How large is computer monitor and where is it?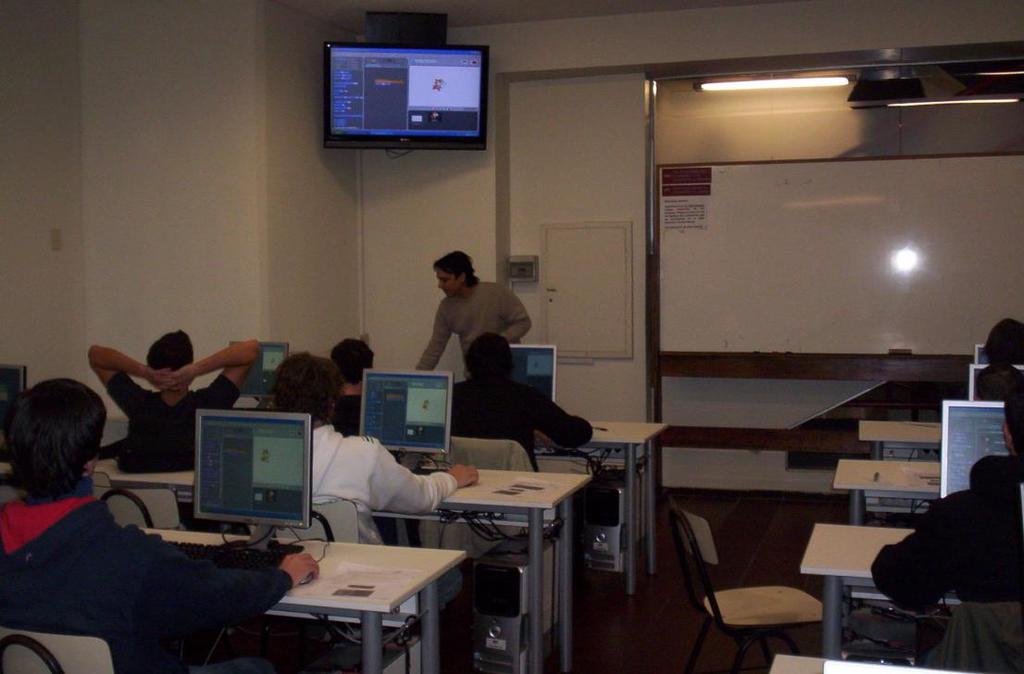
Bounding box: left=167, top=421, right=311, bottom=556.
